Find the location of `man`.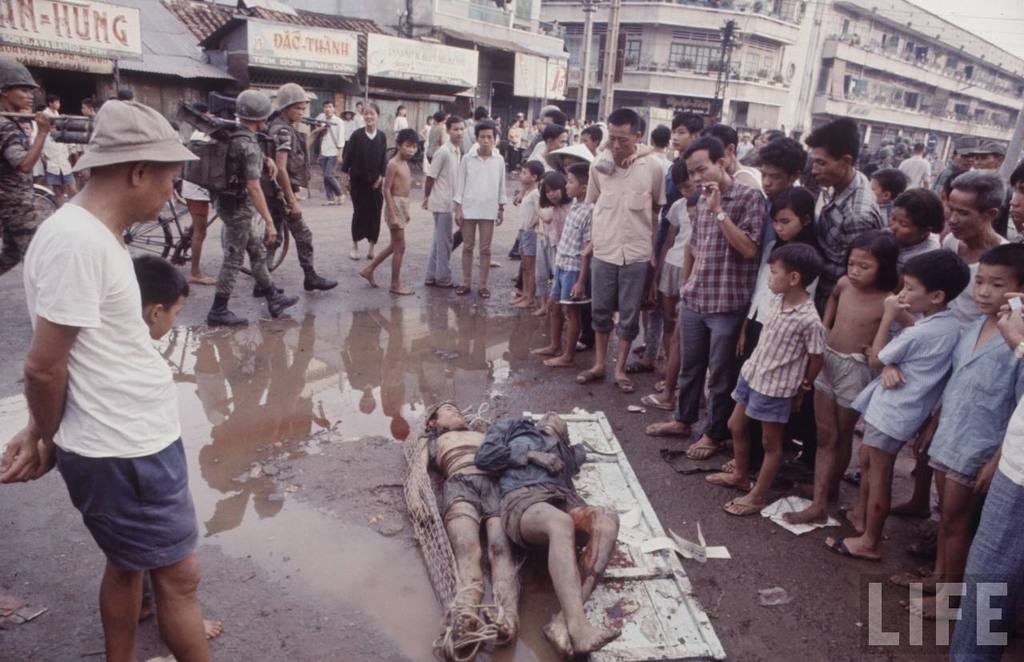
Location: (584, 108, 668, 391).
